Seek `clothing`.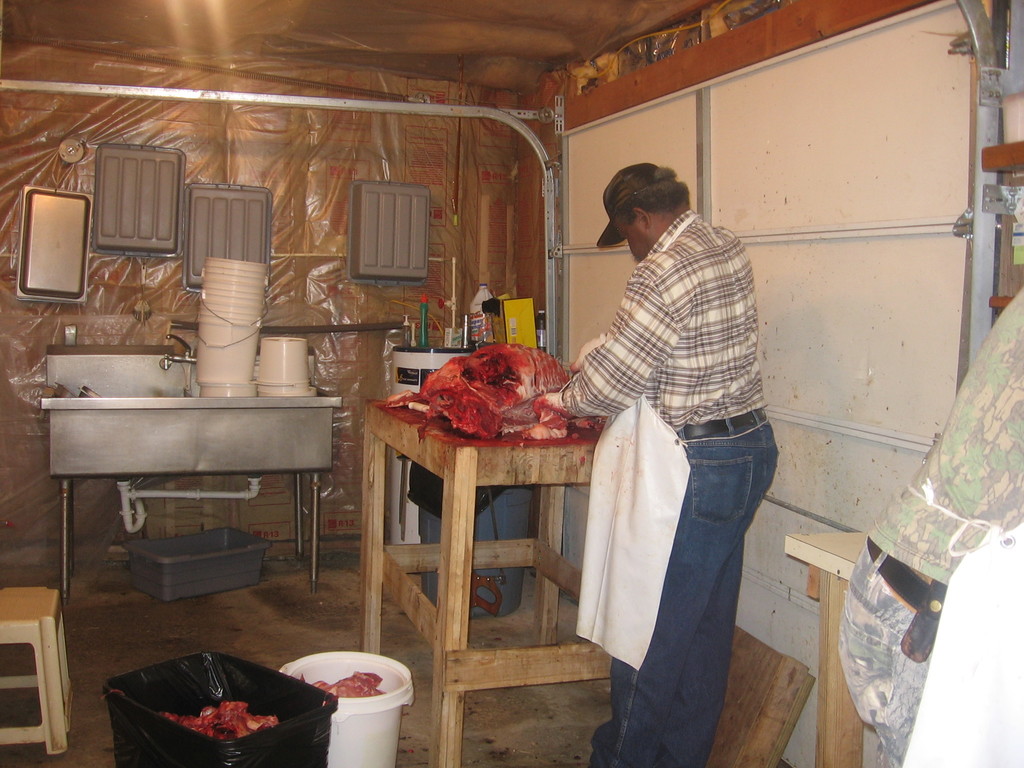
540,218,783,767.
